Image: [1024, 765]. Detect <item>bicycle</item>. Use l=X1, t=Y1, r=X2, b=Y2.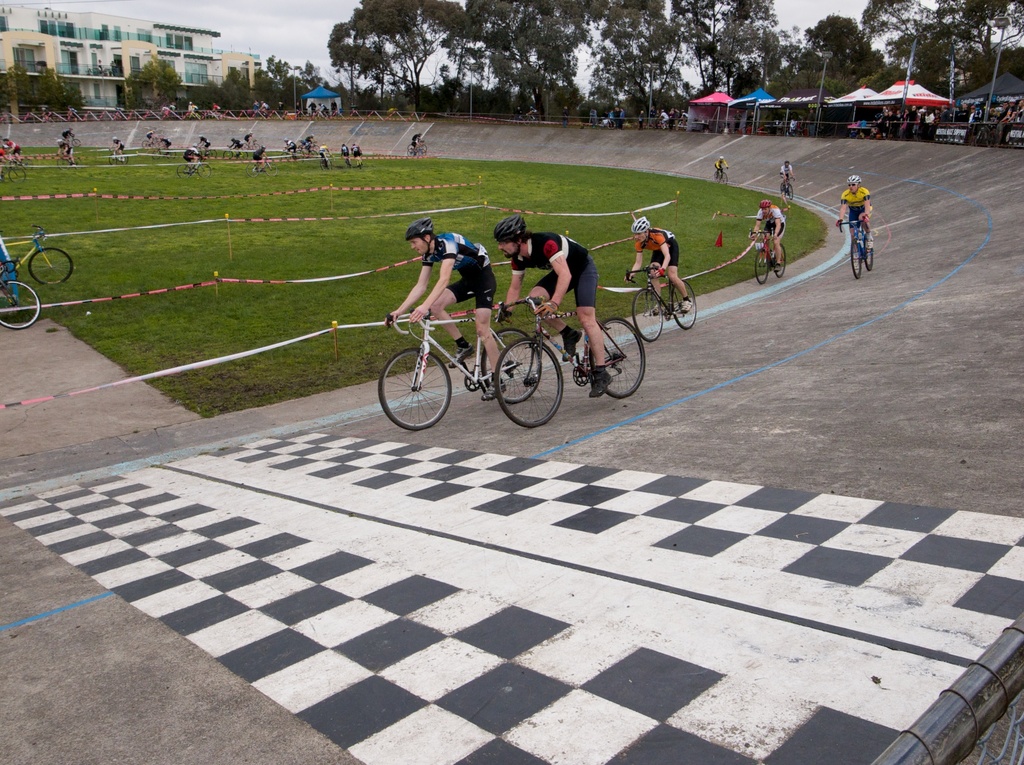
l=406, t=141, r=427, b=152.
